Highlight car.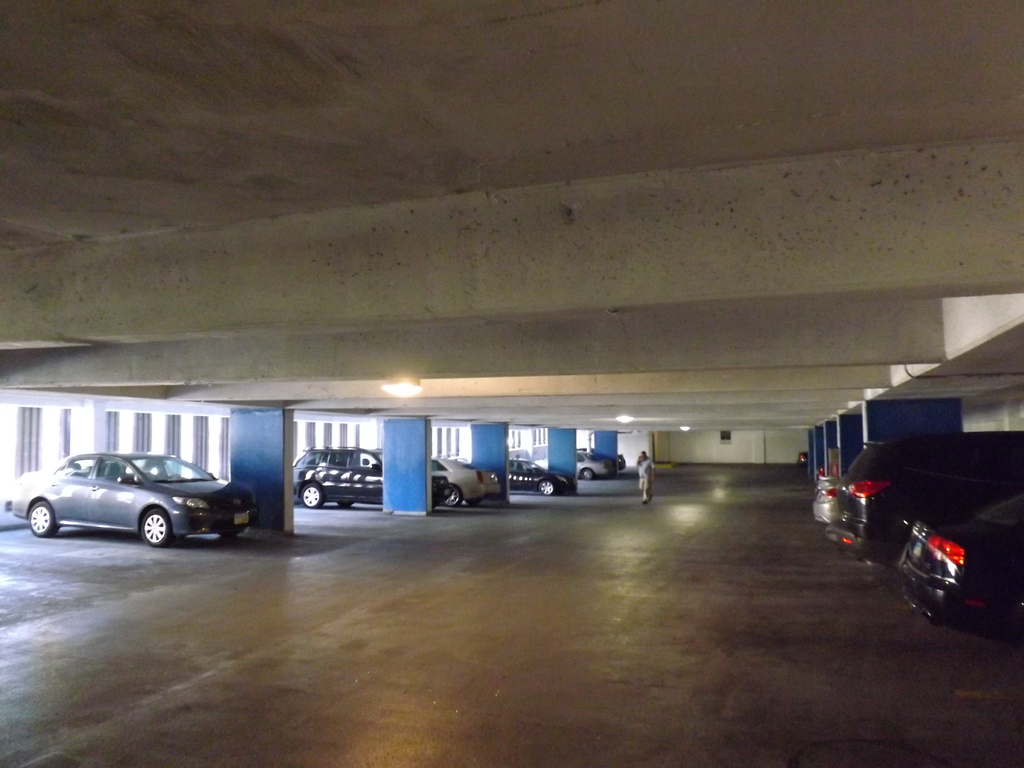
Highlighted region: <region>19, 452, 263, 554</region>.
